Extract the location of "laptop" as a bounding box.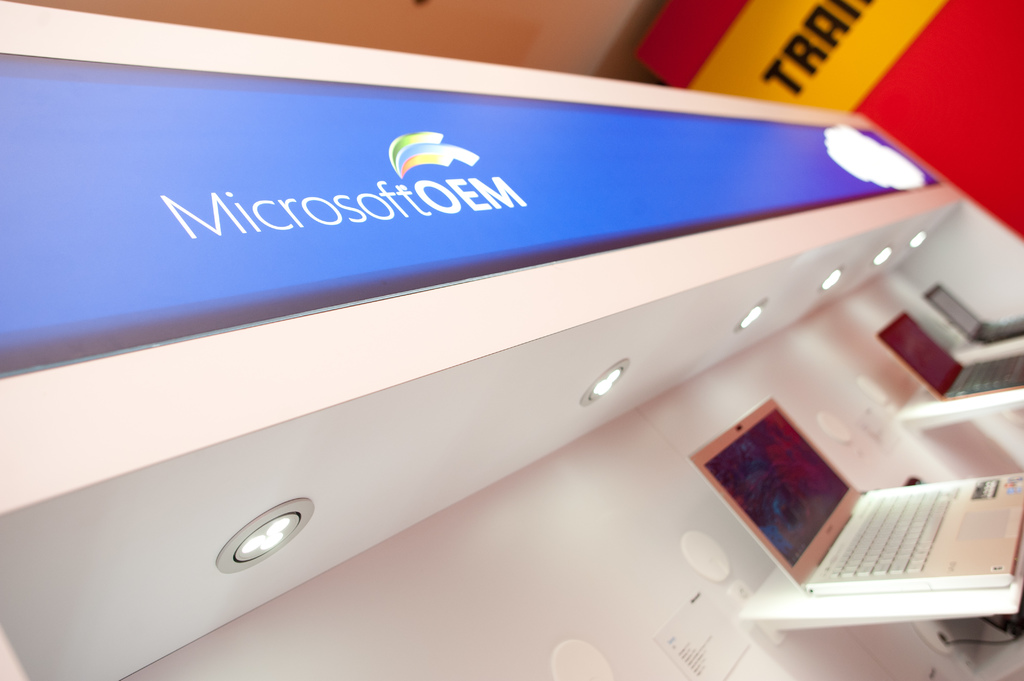
{"x1": 925, "y1": 285, "x2": 1023, "y2": 342}.
